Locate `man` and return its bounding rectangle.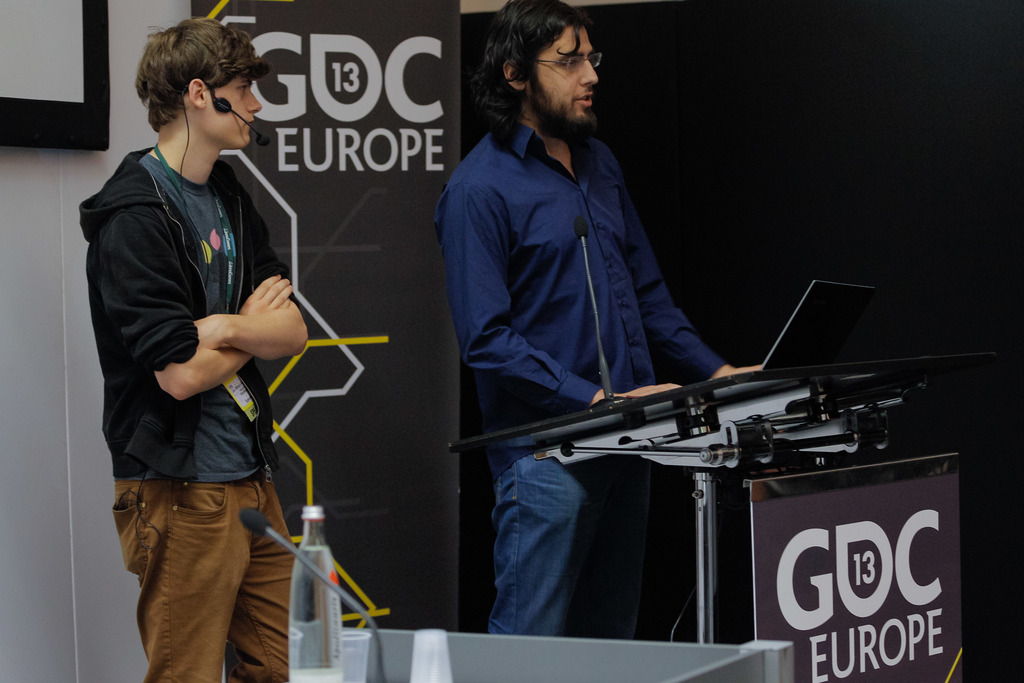
rect(429, 24, 762, 572).
